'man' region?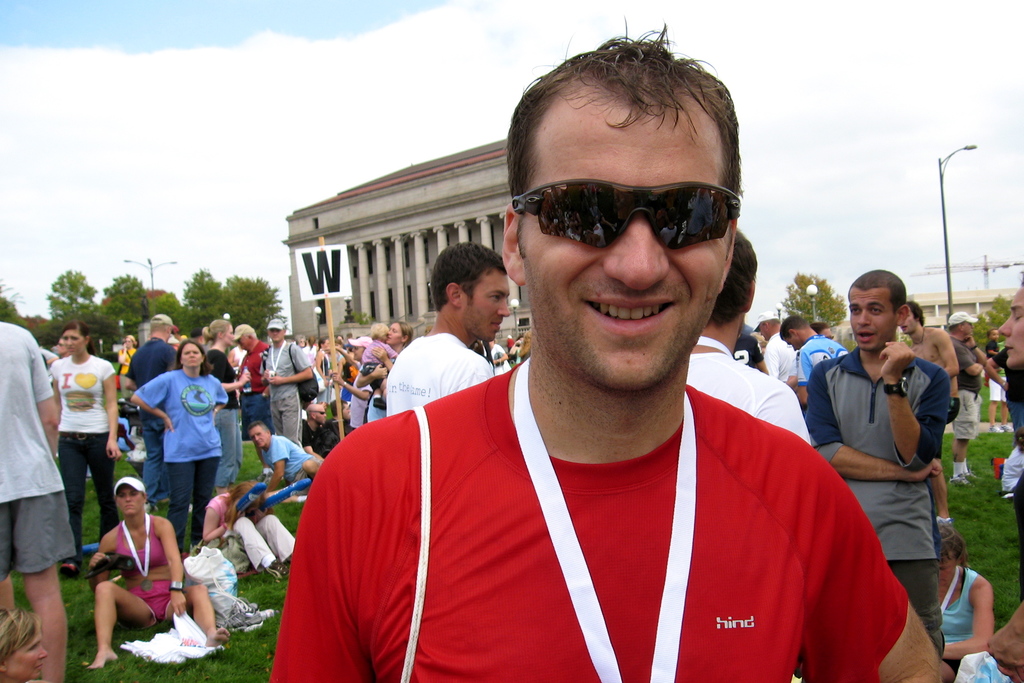
pyautogui.locateOnScreen(726, 321, 767, 368)
